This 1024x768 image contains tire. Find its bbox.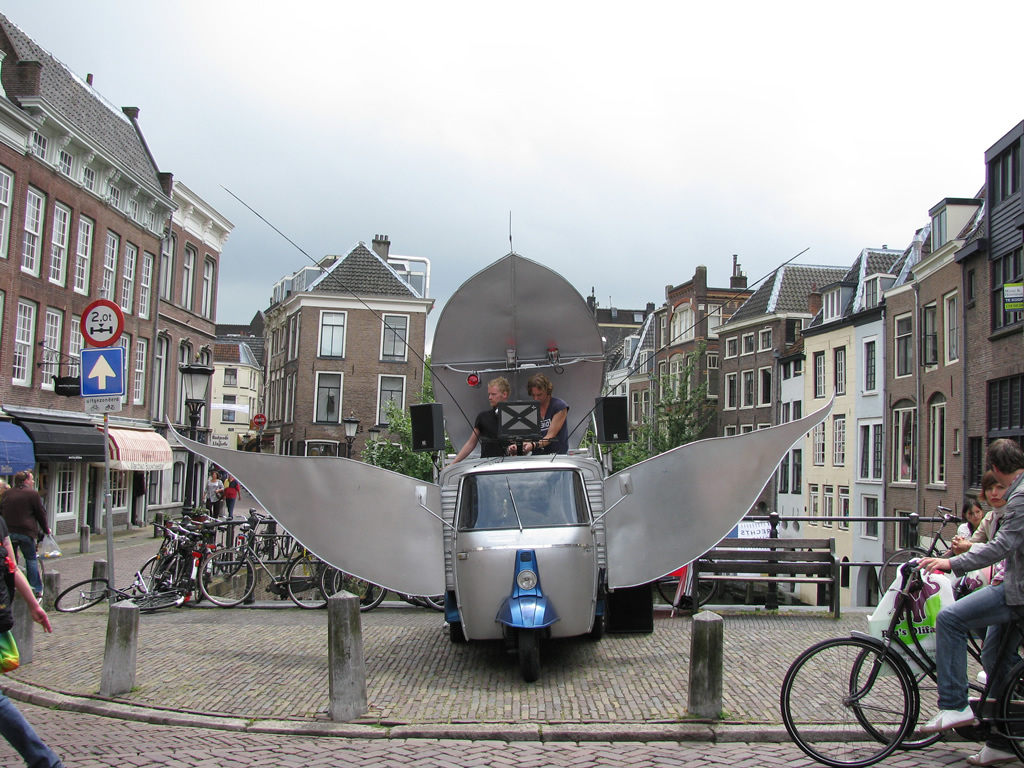
<bbox>435, 593, 450, 614</bbox>.
